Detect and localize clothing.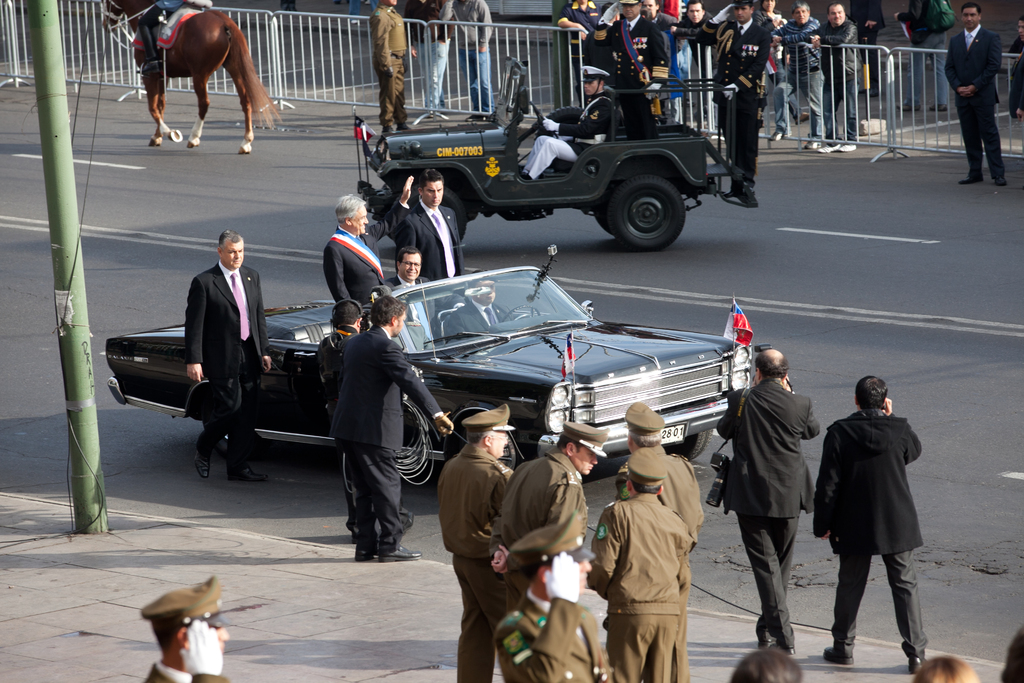
Localized at [x1=375, y1=0, x2=409, y2=120].
